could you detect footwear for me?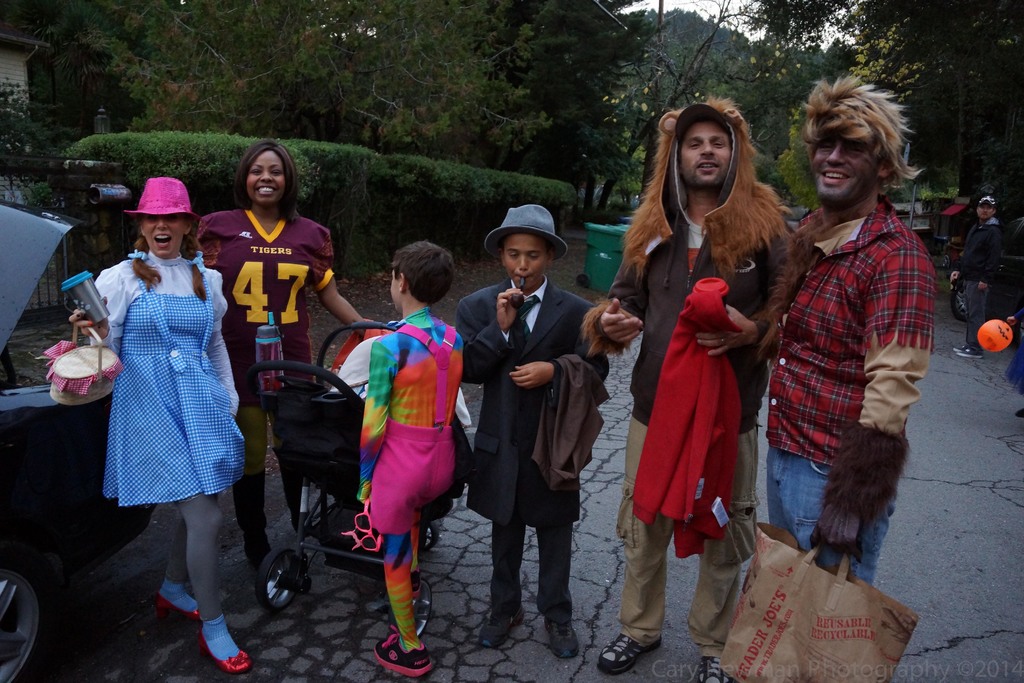
Detection result: (left=154, top=592, right=204, bottom=618).
